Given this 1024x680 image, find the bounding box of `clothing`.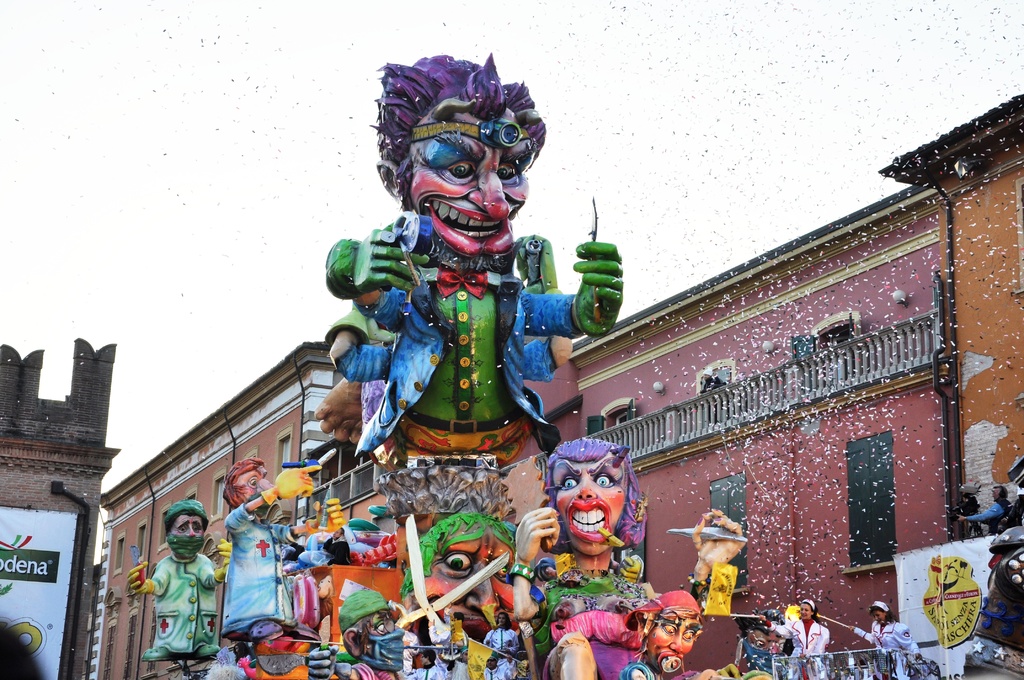
region(964, 497, 1012, 528).
